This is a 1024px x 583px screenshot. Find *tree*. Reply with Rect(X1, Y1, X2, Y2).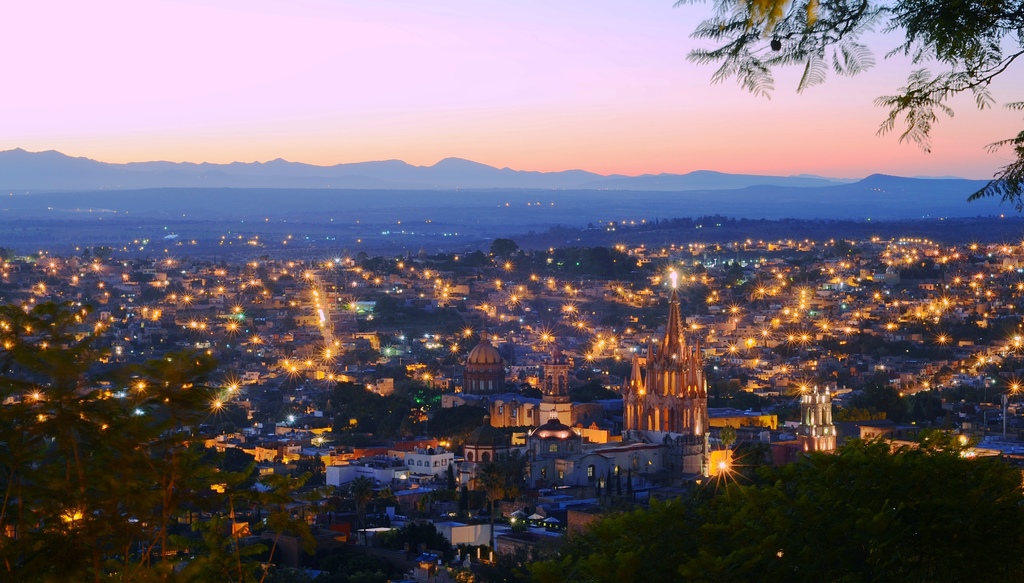
Rect(474, 448, 538, 502).
